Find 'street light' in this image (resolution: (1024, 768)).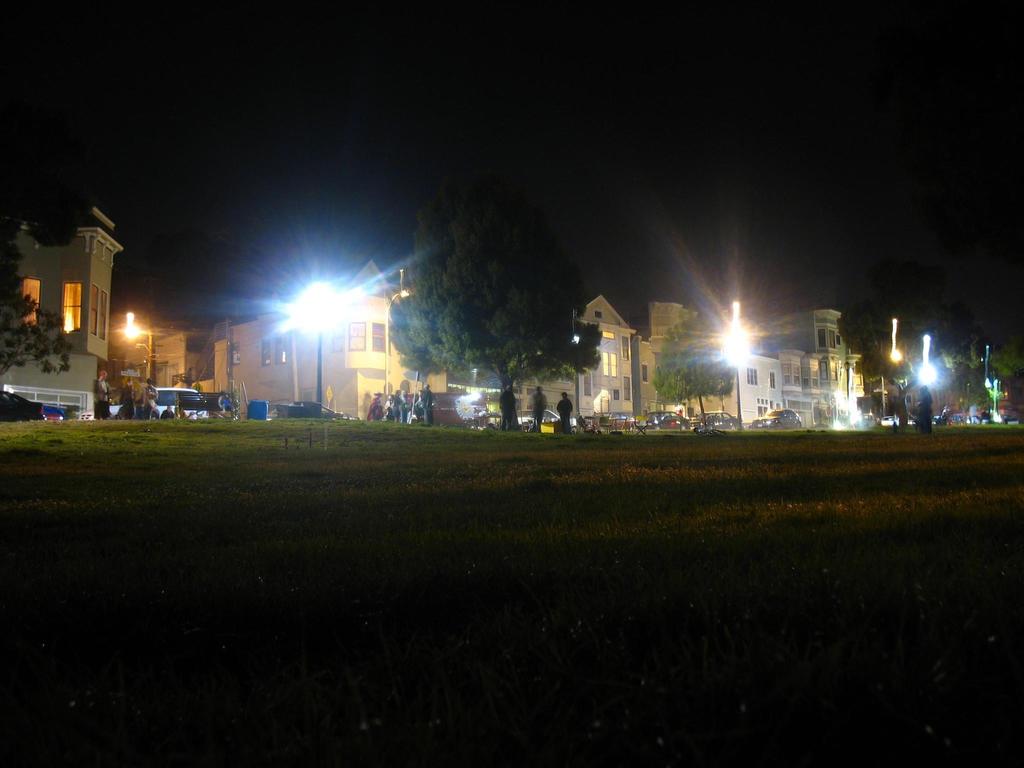
984, 372, 991, 425.
